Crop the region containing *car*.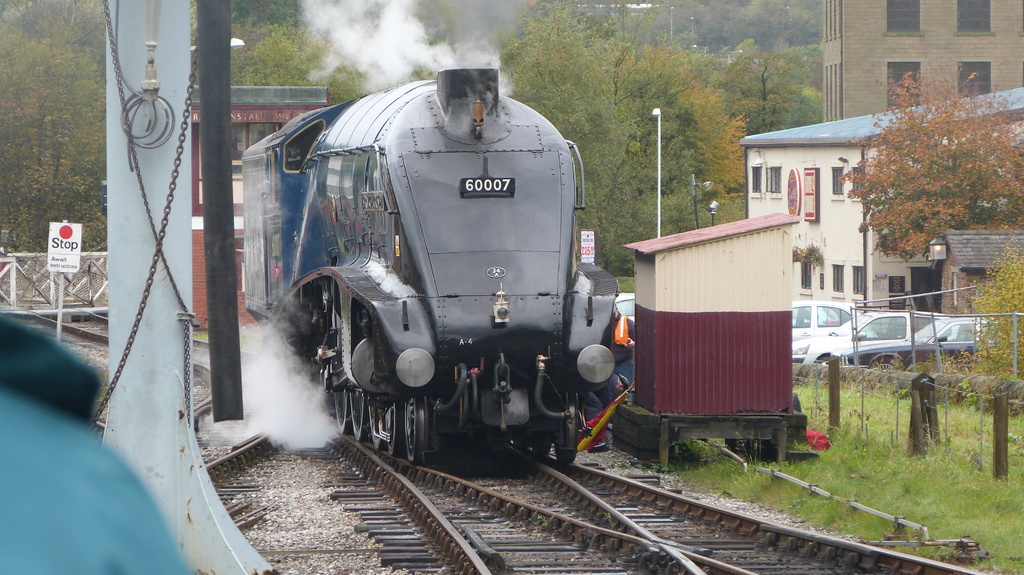
Crop region: [x1=790, y1=313, x2=849, y2=361].
